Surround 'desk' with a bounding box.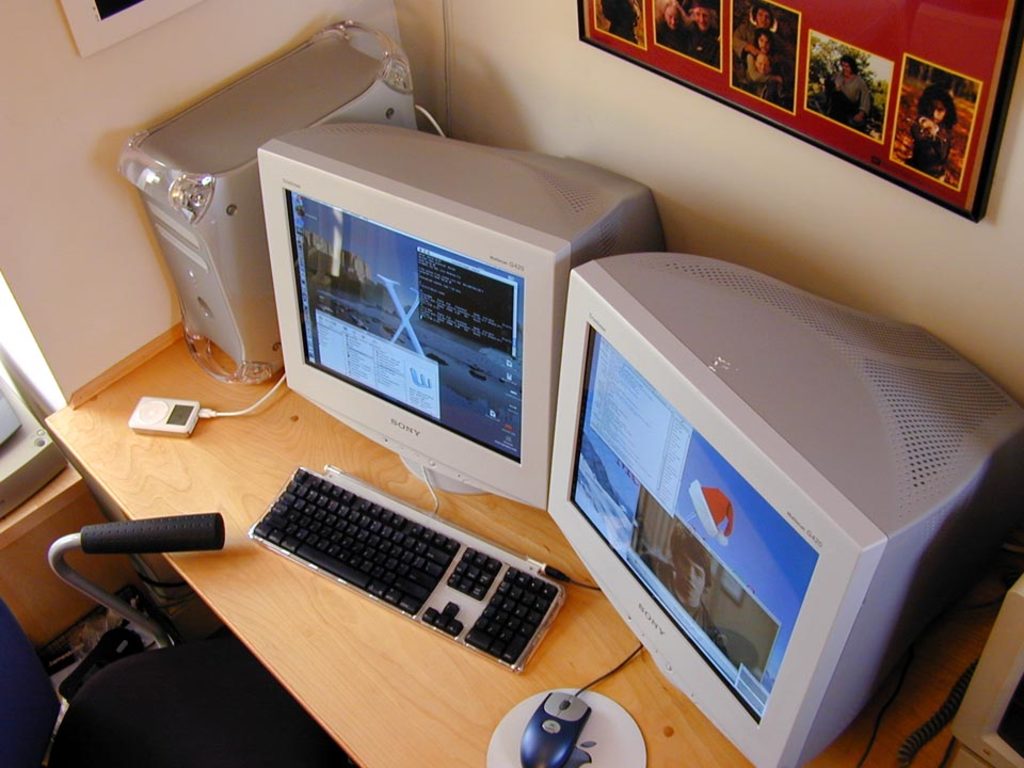
[43,132,1023,767].
